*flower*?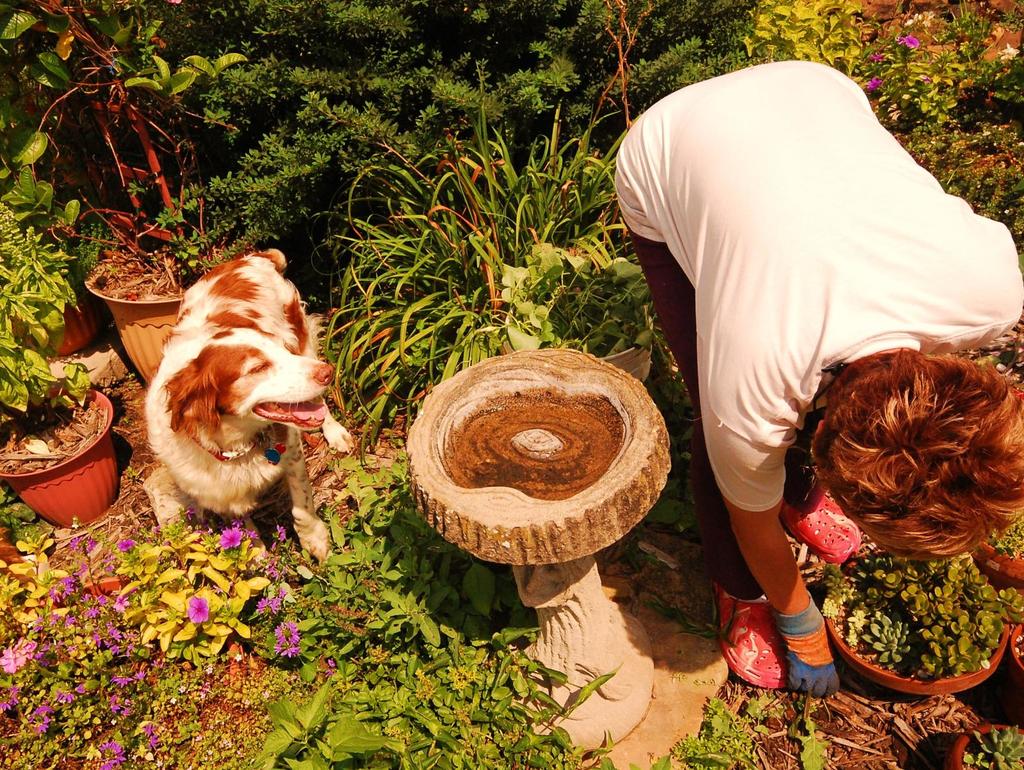
bbox=(186, 595, 208, 624)
